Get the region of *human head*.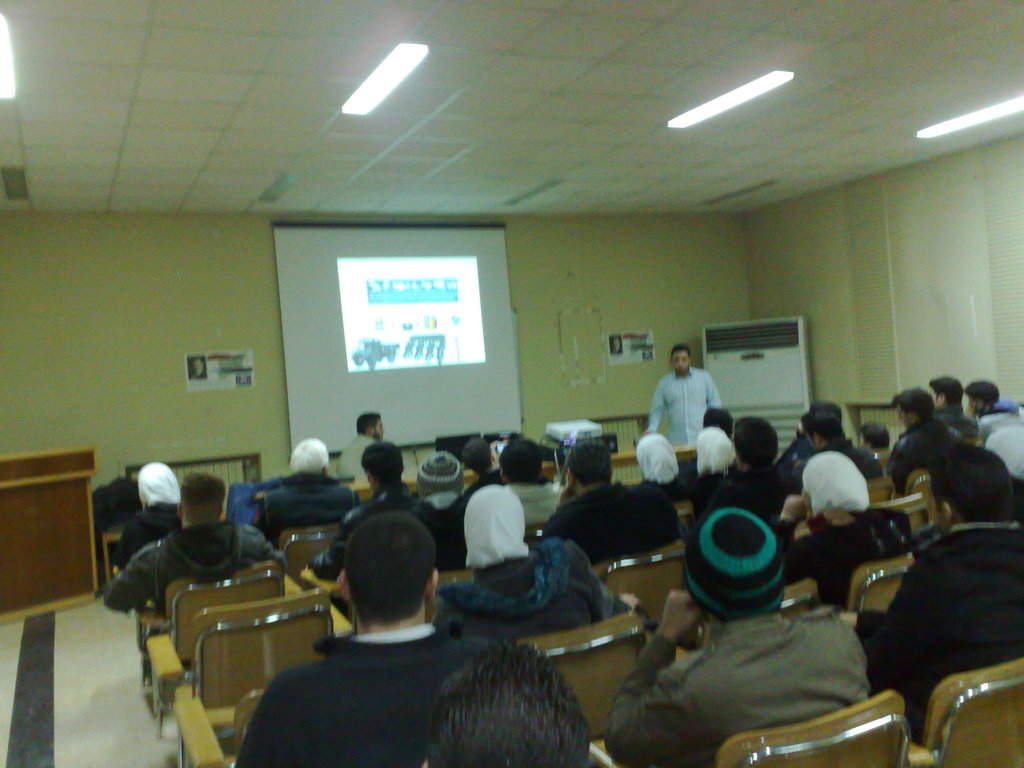
left=705, top=405, right=733, bottom=435.
